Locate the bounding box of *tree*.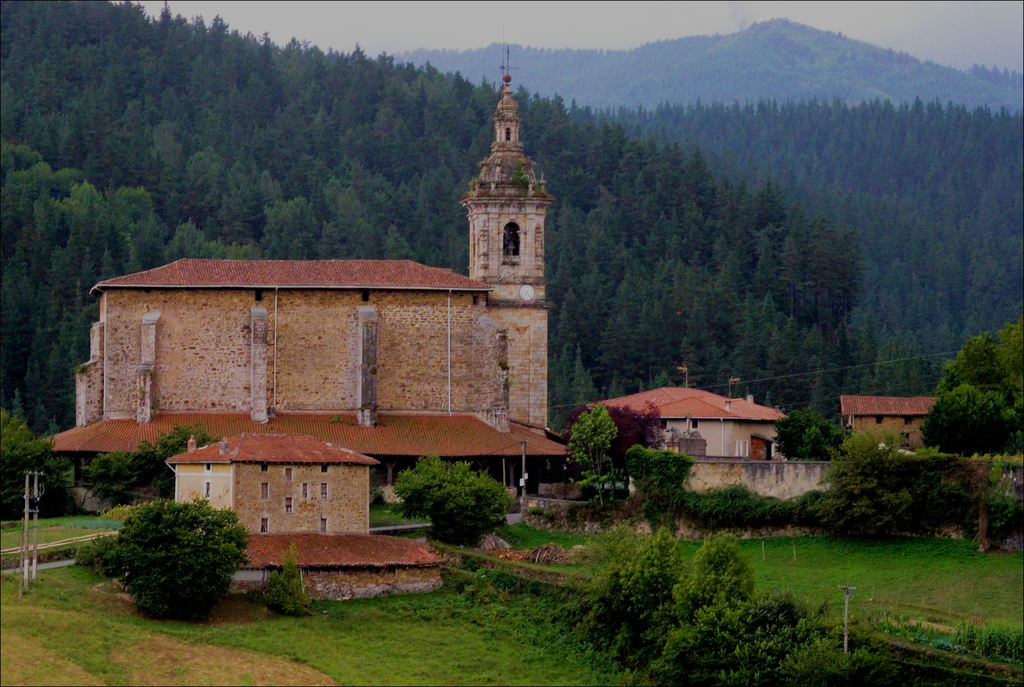
Bounding box: bbox(17, 181, 92, 283).
